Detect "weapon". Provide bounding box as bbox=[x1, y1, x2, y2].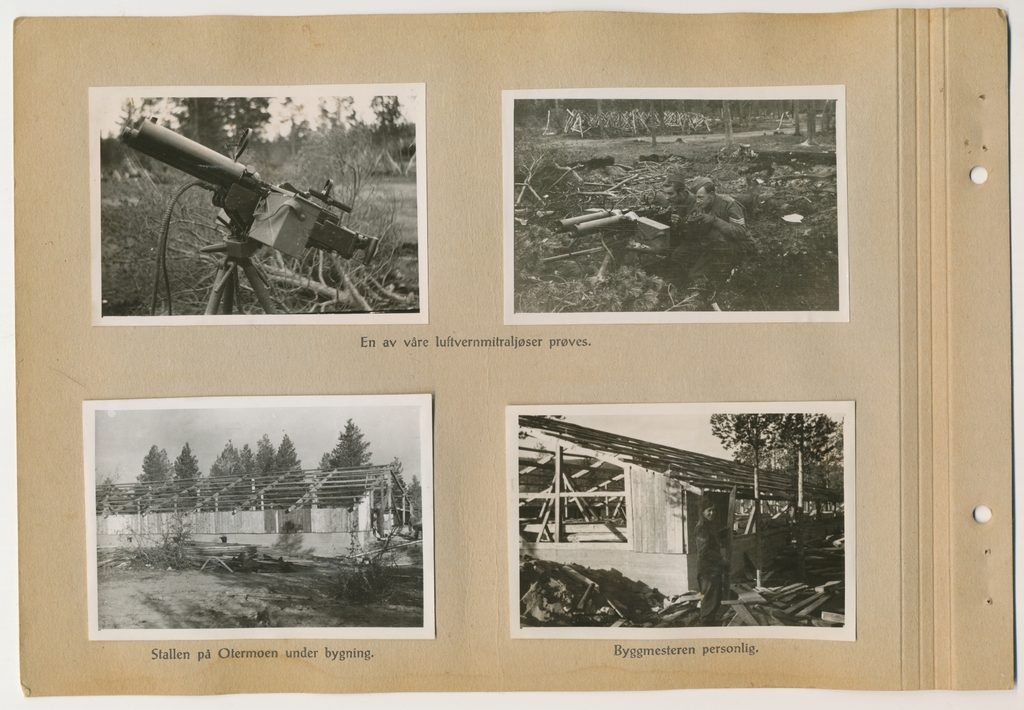
bbox=[93, 107, 378, 295].
